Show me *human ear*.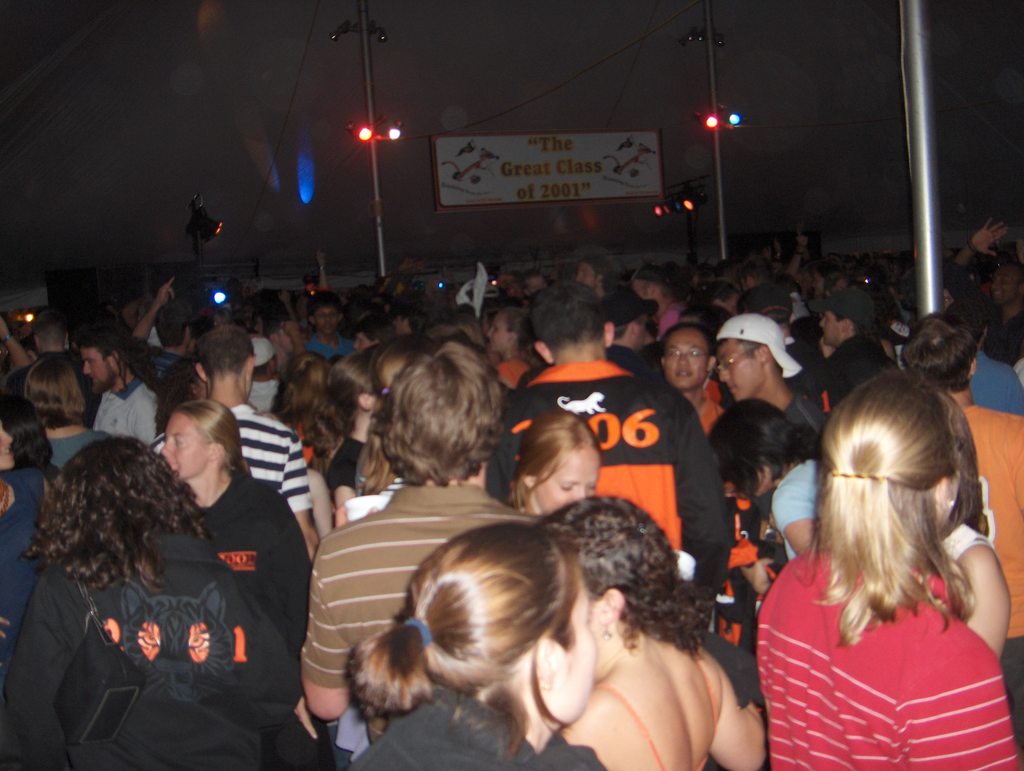
*human ear* is here: bbox=(206, 442, 226, 465).
